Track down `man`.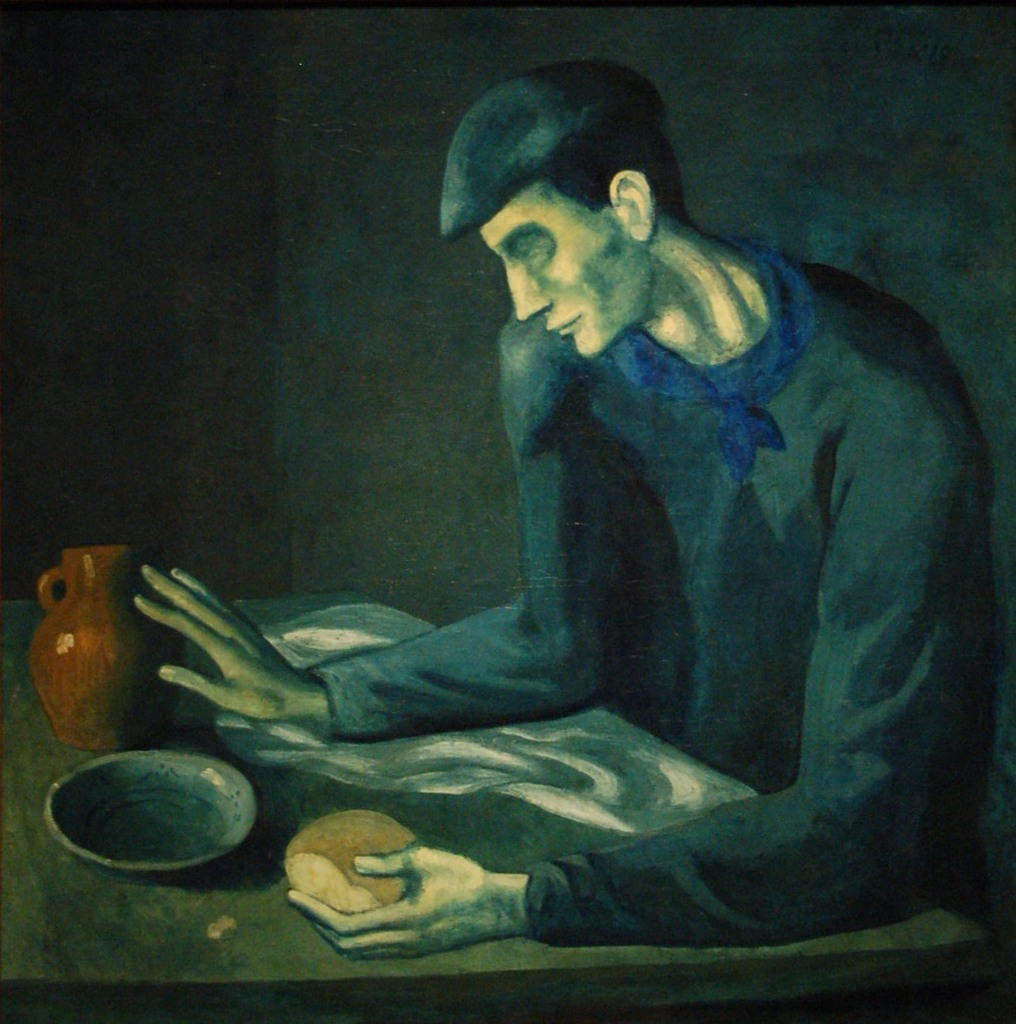
Tracked to region(138, 61, 973, 977).
